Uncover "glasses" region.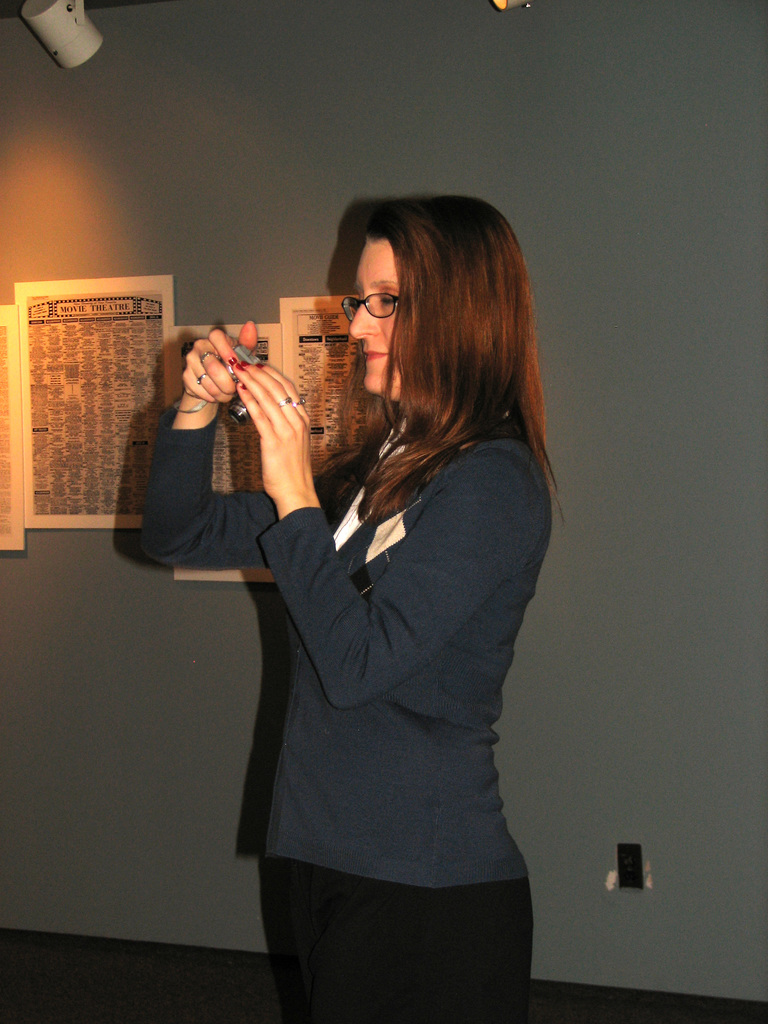
Uncovered: BBox(335, 289, 402, 322).
